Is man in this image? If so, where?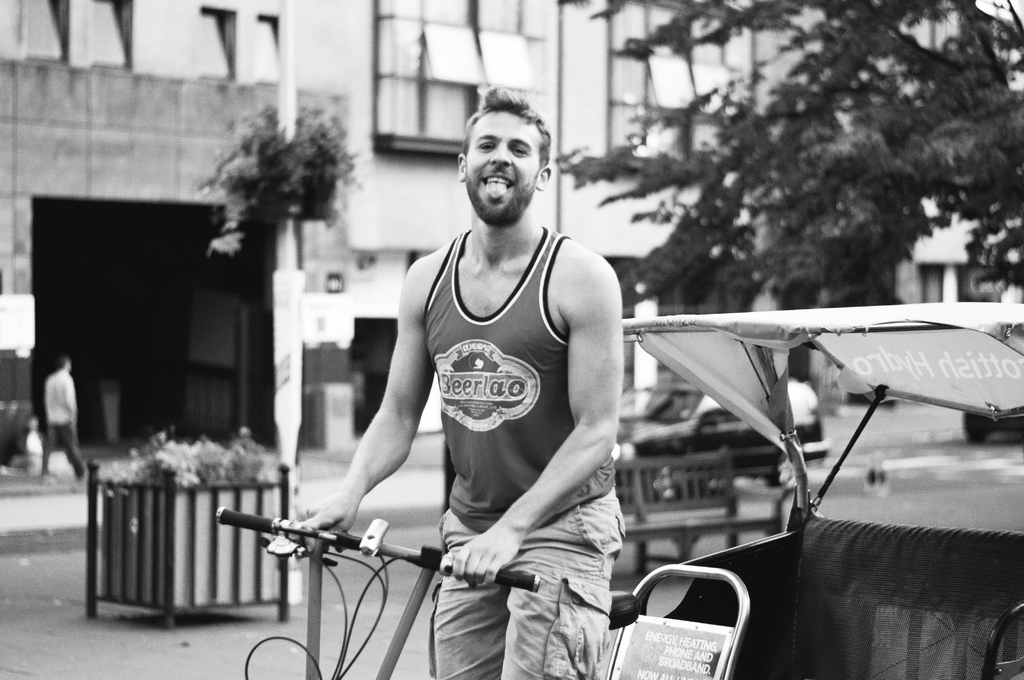
Yes, at [x1=292, y1=83, x2=633, y2=679].
